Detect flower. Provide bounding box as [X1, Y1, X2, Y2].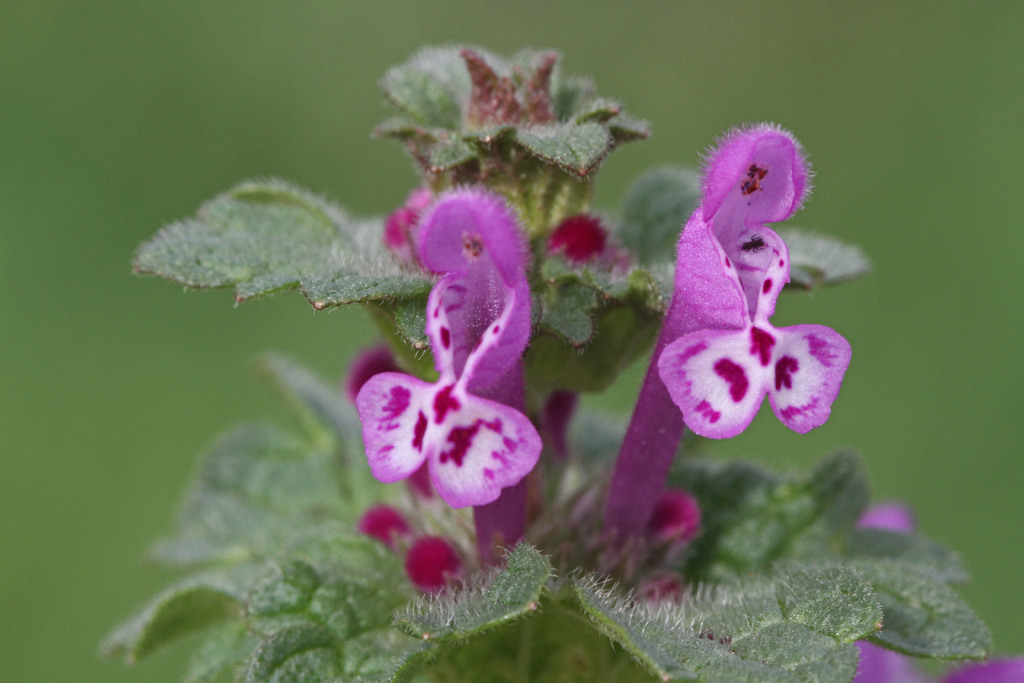
[353, 193, 548, 536].
